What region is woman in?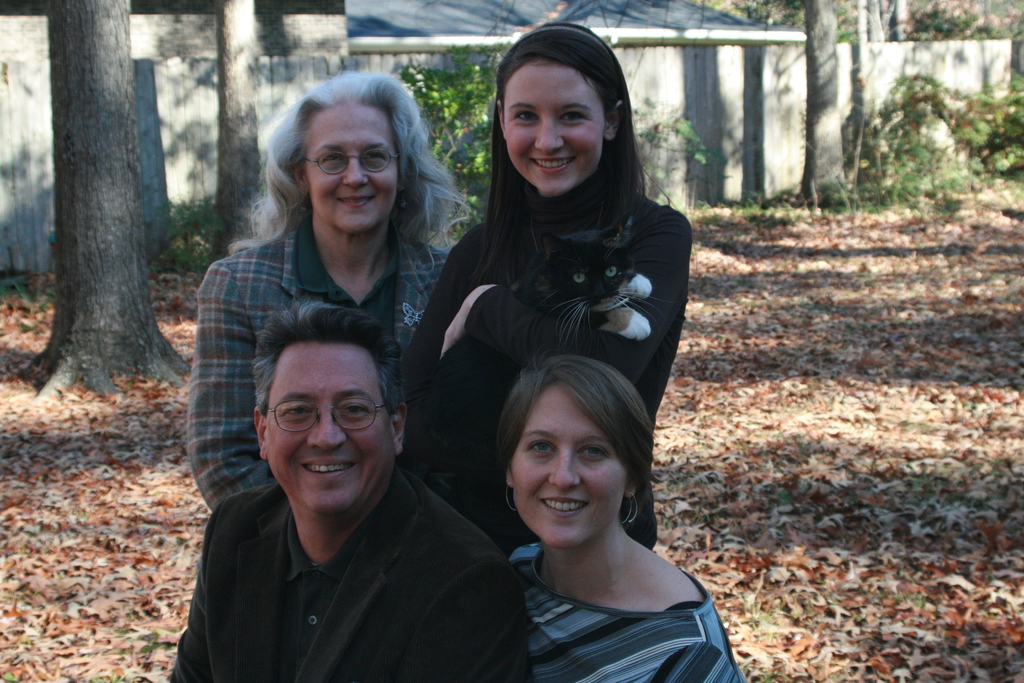
[left=183, top=68, right=465, bottom=522].
